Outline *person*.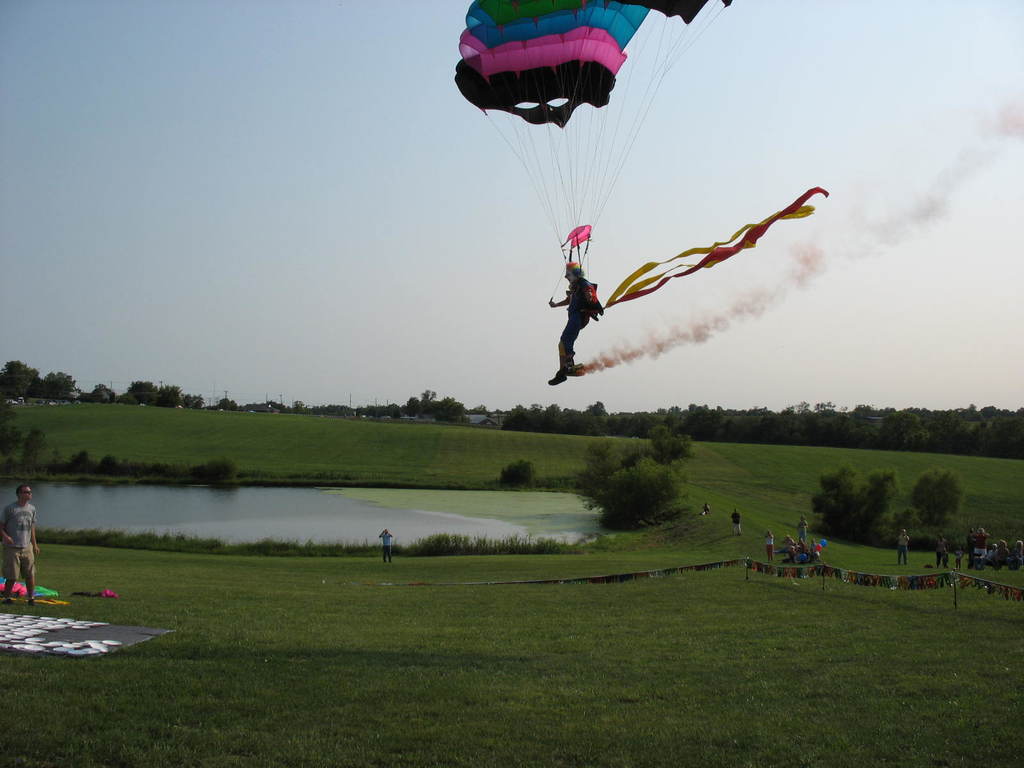
Outline: 733, 507, 742, 532.
